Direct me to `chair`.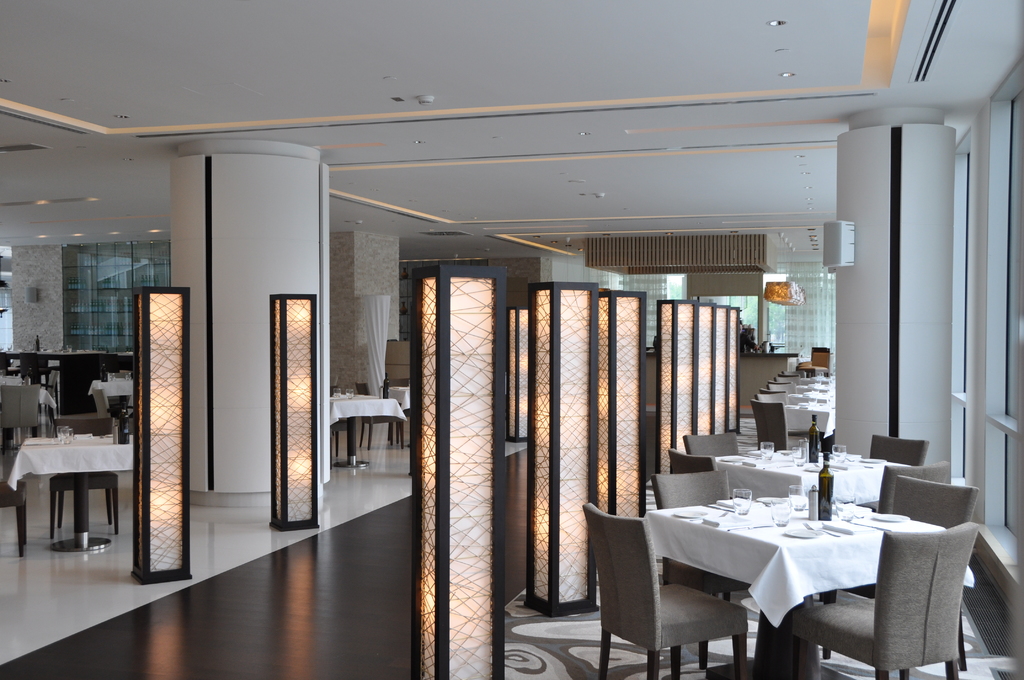
Direction: (left=50, top=417, right=122, bottom=541).
